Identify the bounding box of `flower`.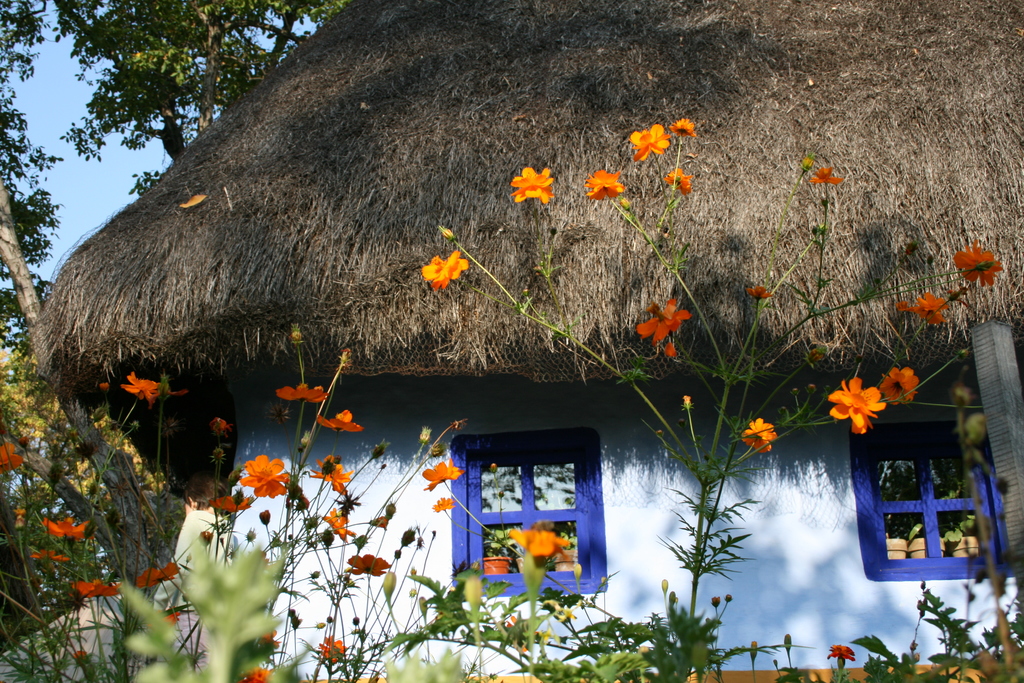
pyautogui.locateOnScreen(804, 347, 833, 364).
